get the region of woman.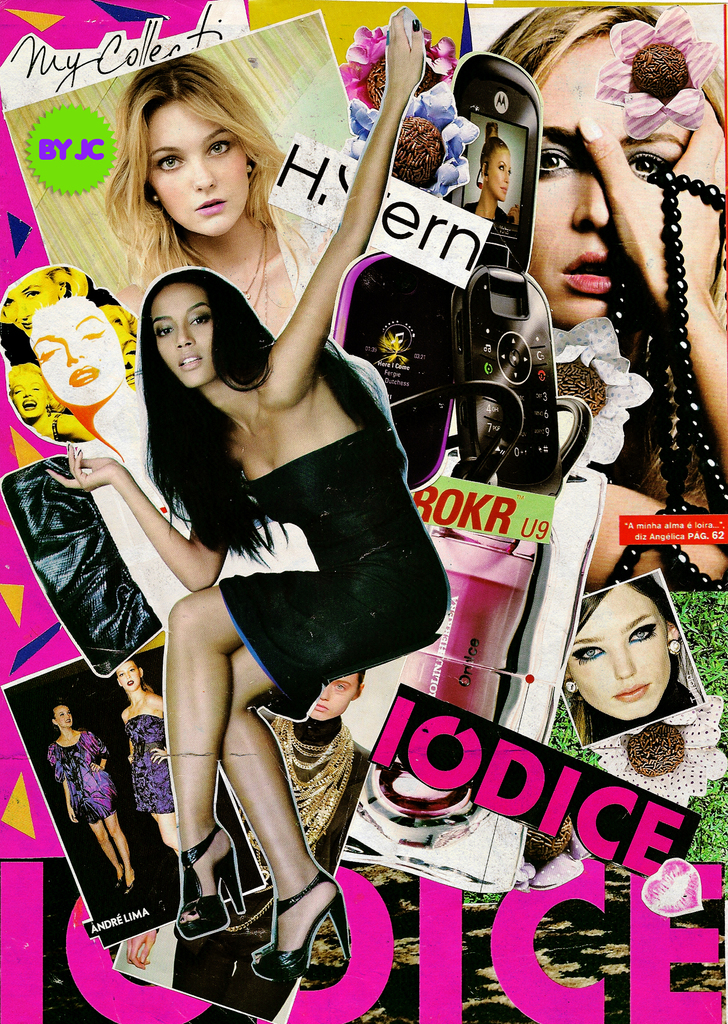
{"x1": 460, "y1": 140, "x2": 520, "y2": 229}.
